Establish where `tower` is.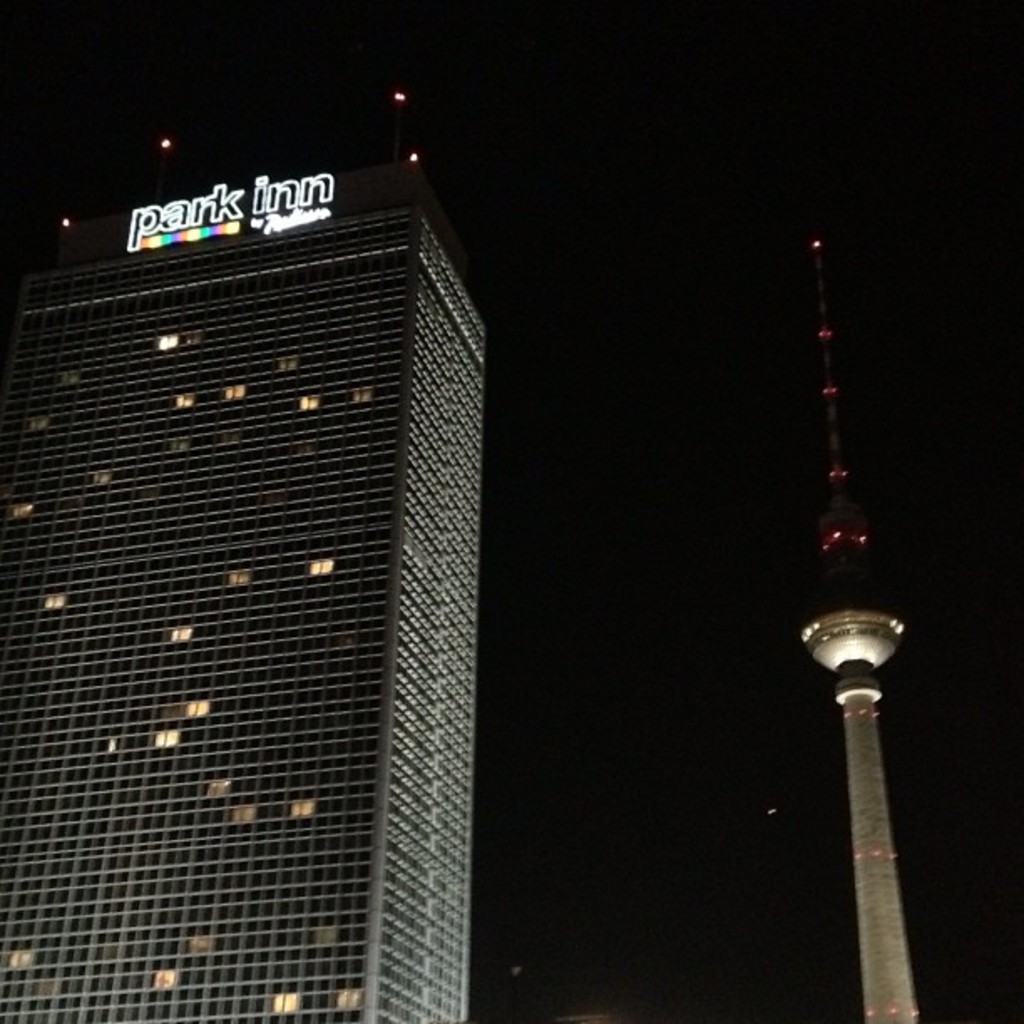
Established at 788 231 929 1022.
